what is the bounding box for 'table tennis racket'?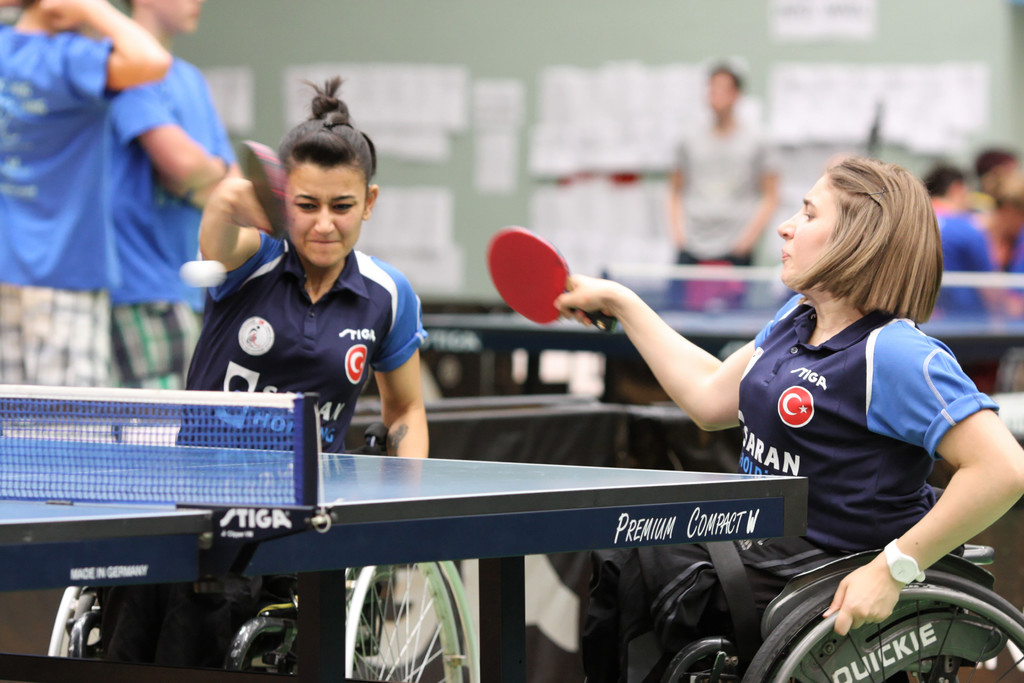
left=489, top=222, right=616, bottom=334.
